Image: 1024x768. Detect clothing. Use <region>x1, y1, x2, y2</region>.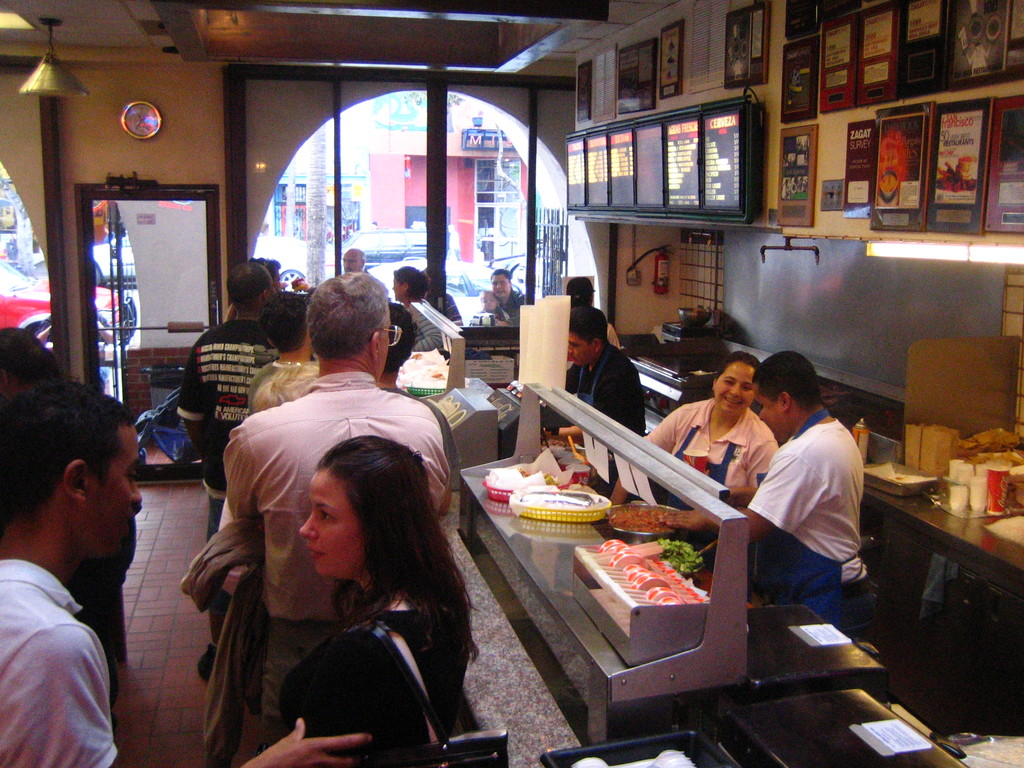
<region>176, 312, 283, 506</region>.
